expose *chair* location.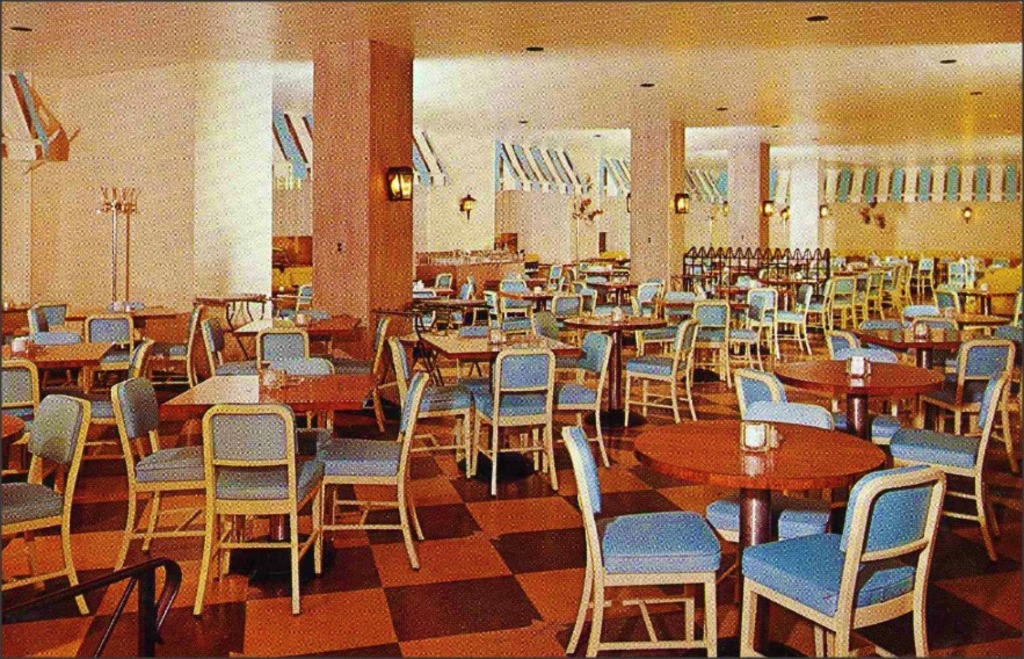
Exposed at (775, 285, 811, 350).
